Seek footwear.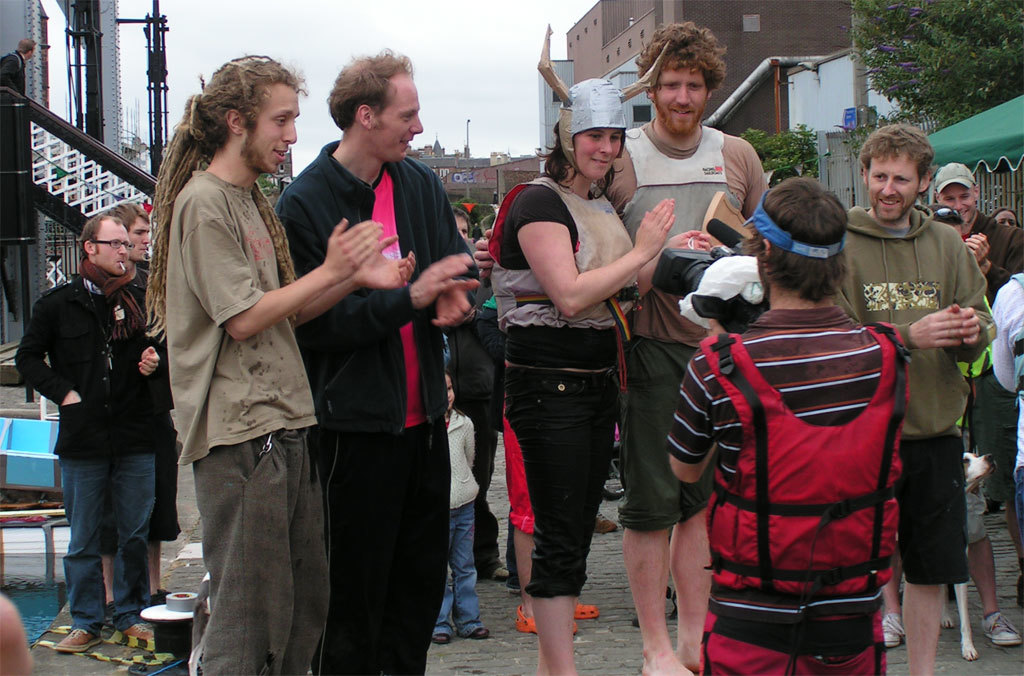
x1=887, y1=603, x2=908, y2=645.
